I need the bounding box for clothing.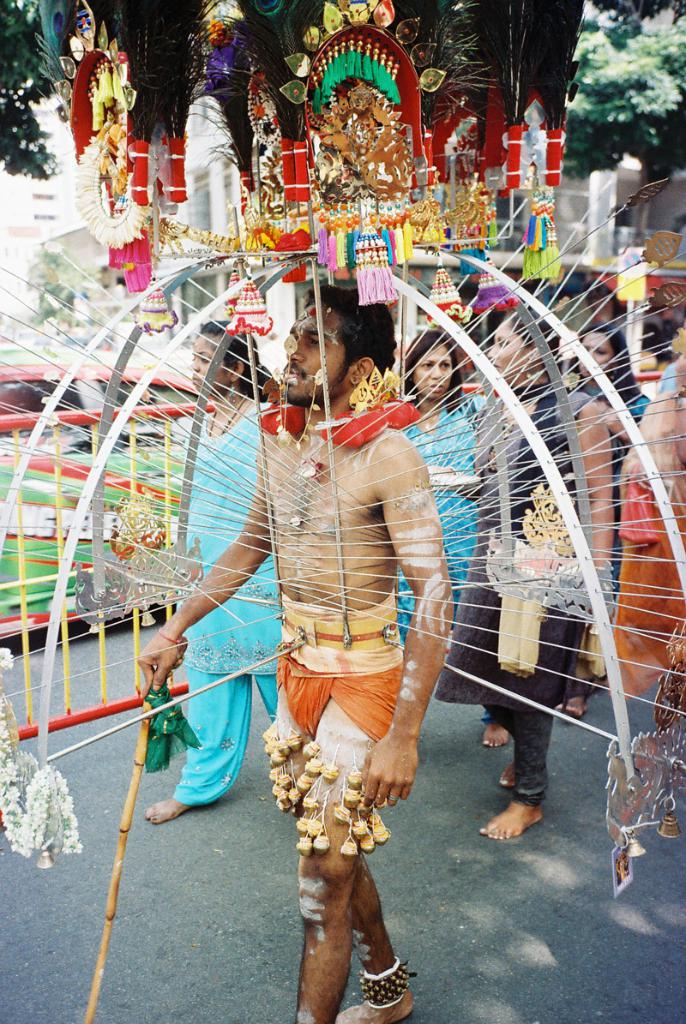
Here it is: l=406, t=409, r=484, b=649.
